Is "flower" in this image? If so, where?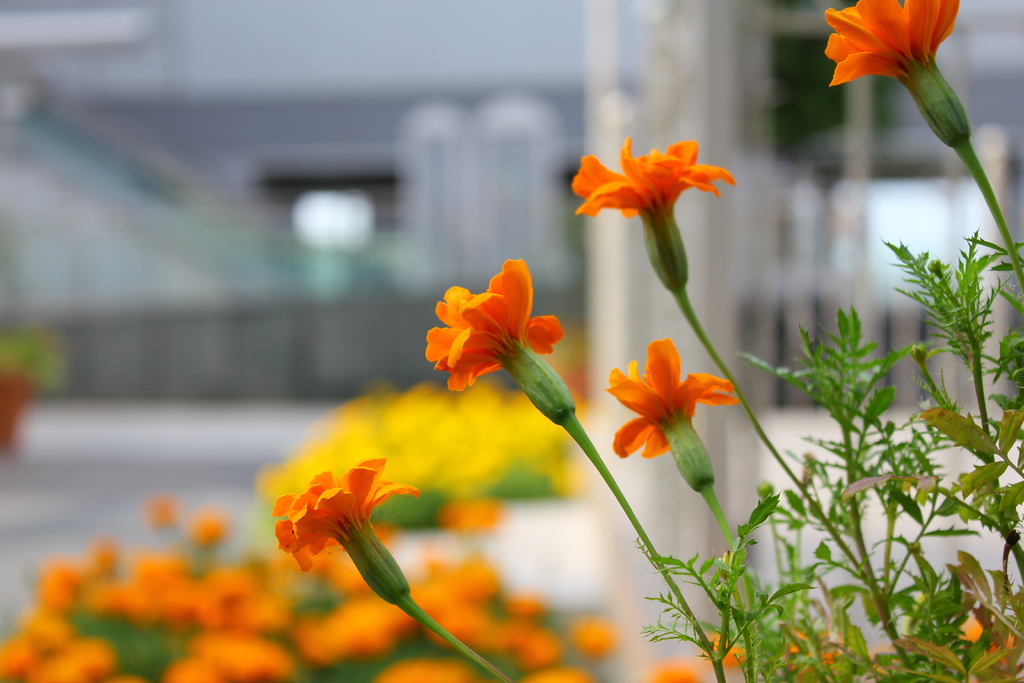
Yes, at bbox(425, 256, 581, 418).
